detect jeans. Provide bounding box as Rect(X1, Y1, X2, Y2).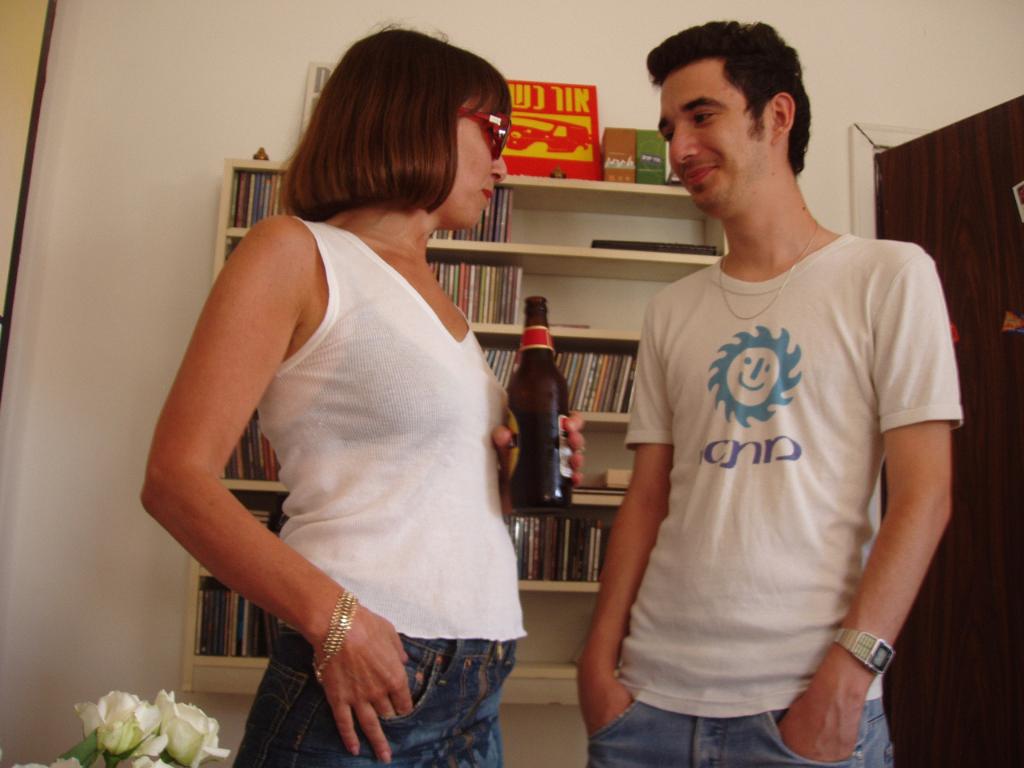
Rect(235, 633, 520, 767).
